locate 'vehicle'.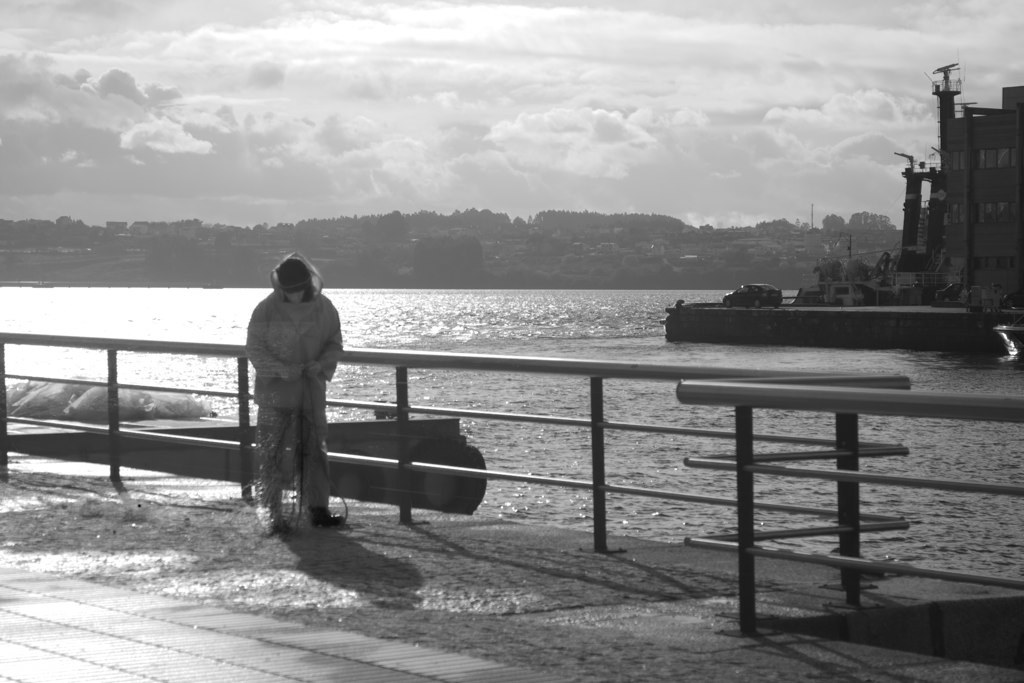
Bounding box: {"left": 652, "top": 60, "right": 1023, "bottom": 347}.
